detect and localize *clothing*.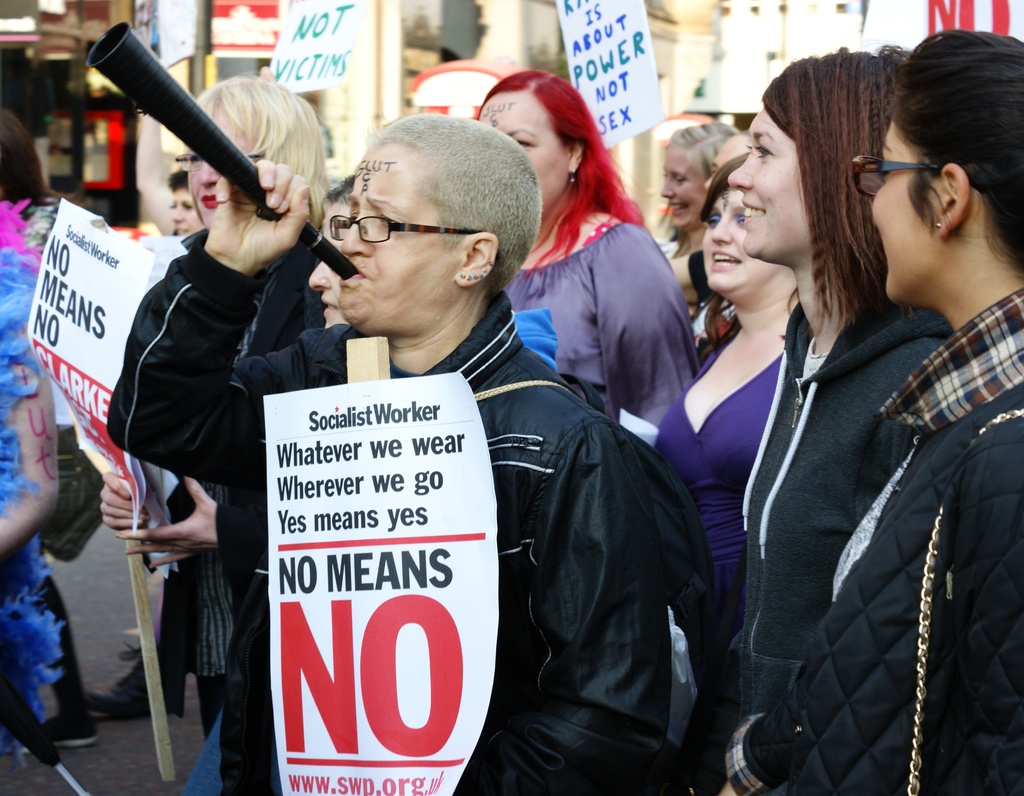
Localized at [113, 232, 319, 368].
